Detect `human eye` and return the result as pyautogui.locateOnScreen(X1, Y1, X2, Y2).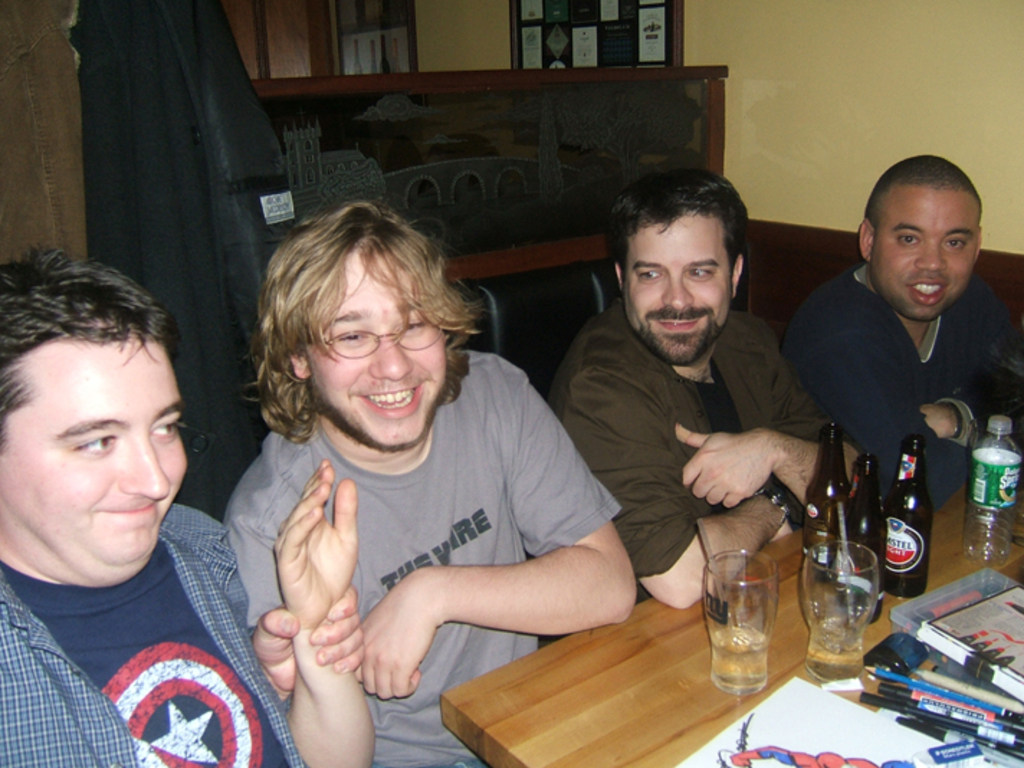
pyautogui.locateOnScreen(893, 230, 918, 252).
